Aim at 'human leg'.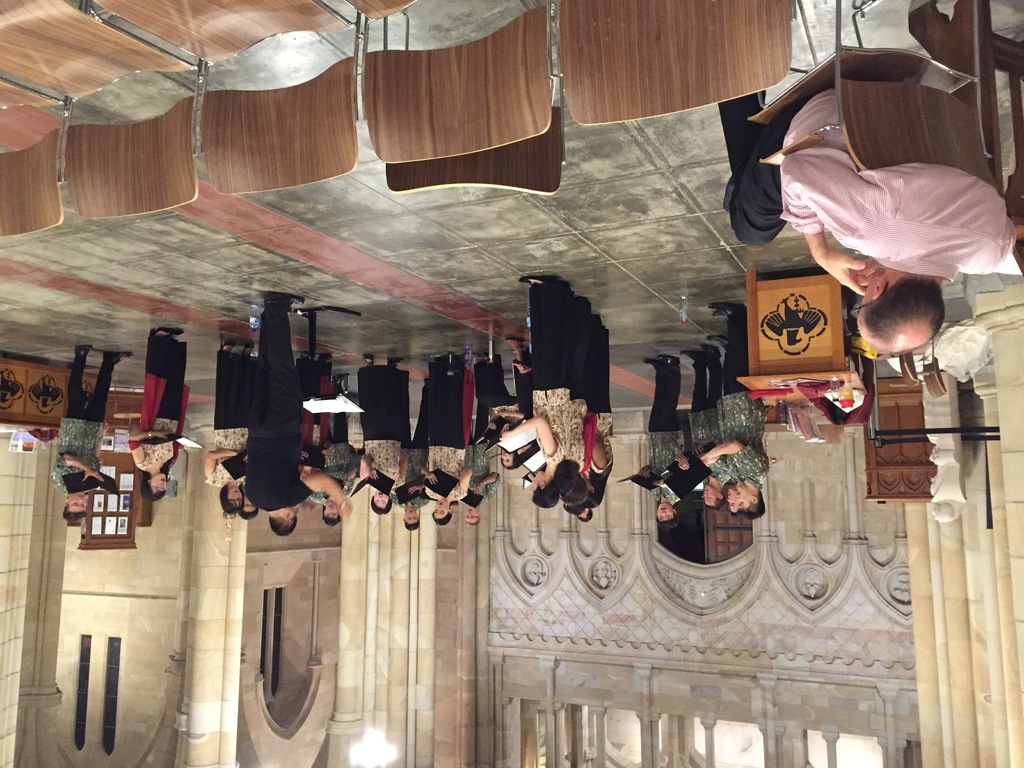
Aimed at x1=262, y1=291, x2=307, y2=440.
